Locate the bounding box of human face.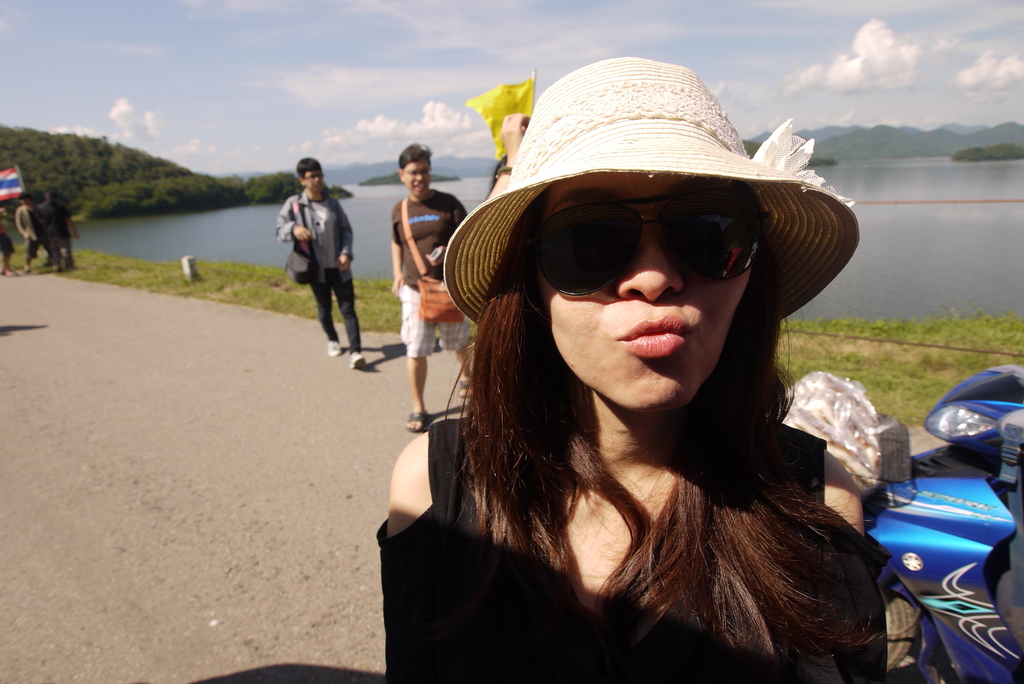
Bounding box: region(526, 172, 753, 419).
